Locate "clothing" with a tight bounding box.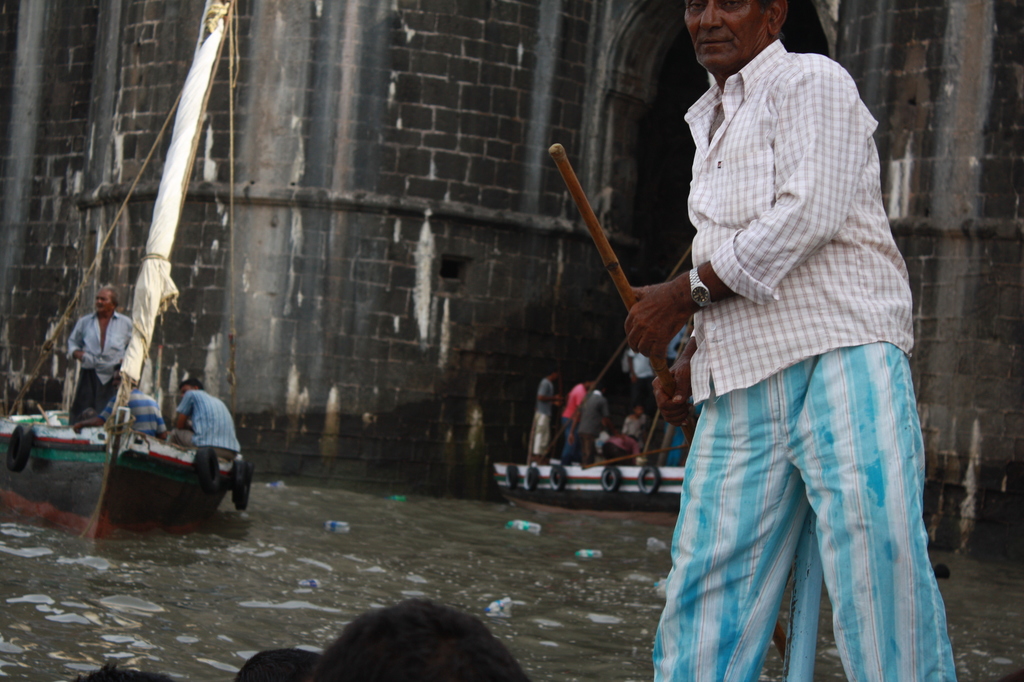
rect(559, 380, 589, 460).
